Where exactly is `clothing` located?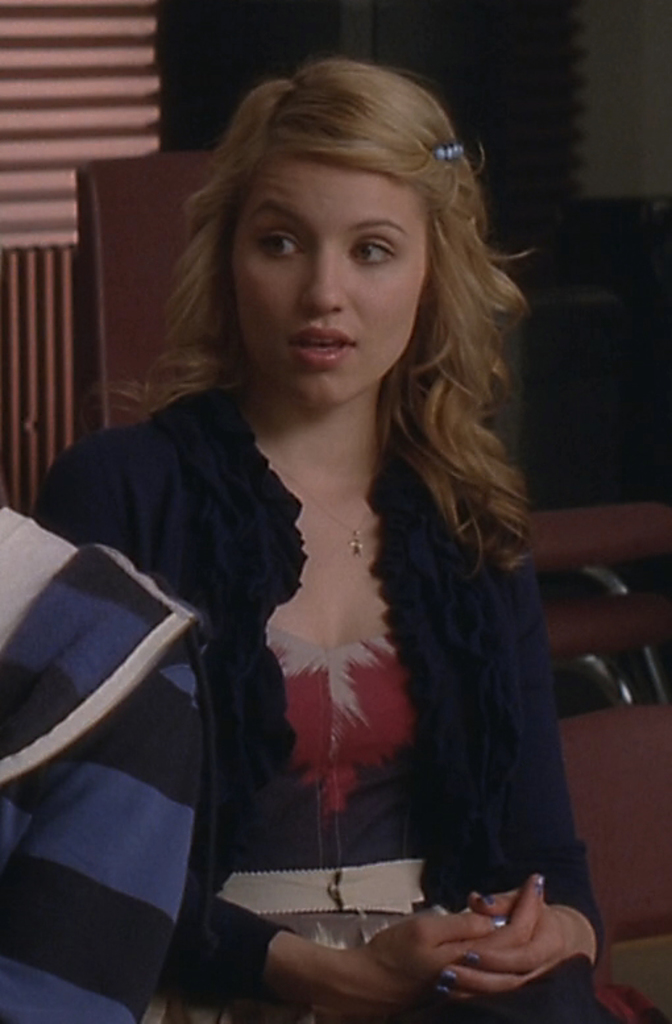
Its bounding box is {"x1": 0, "y1": 493, "x2": 220, "y2": 1023}.
